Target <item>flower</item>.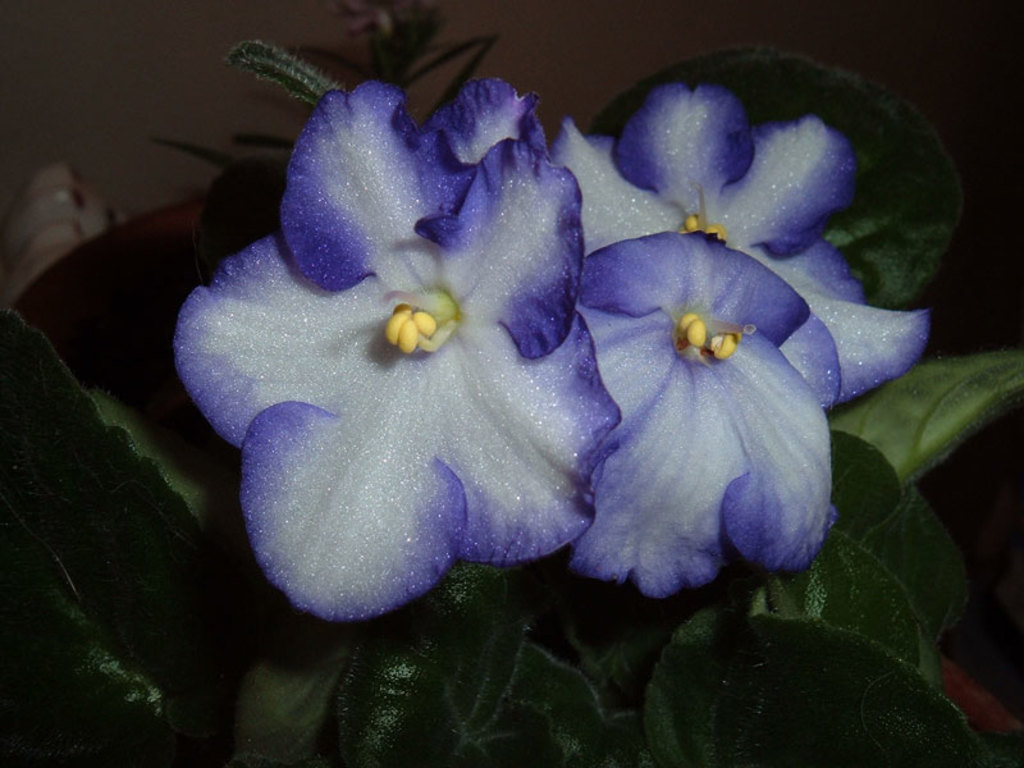
Target region: crop(552, 234, 833, 602).
